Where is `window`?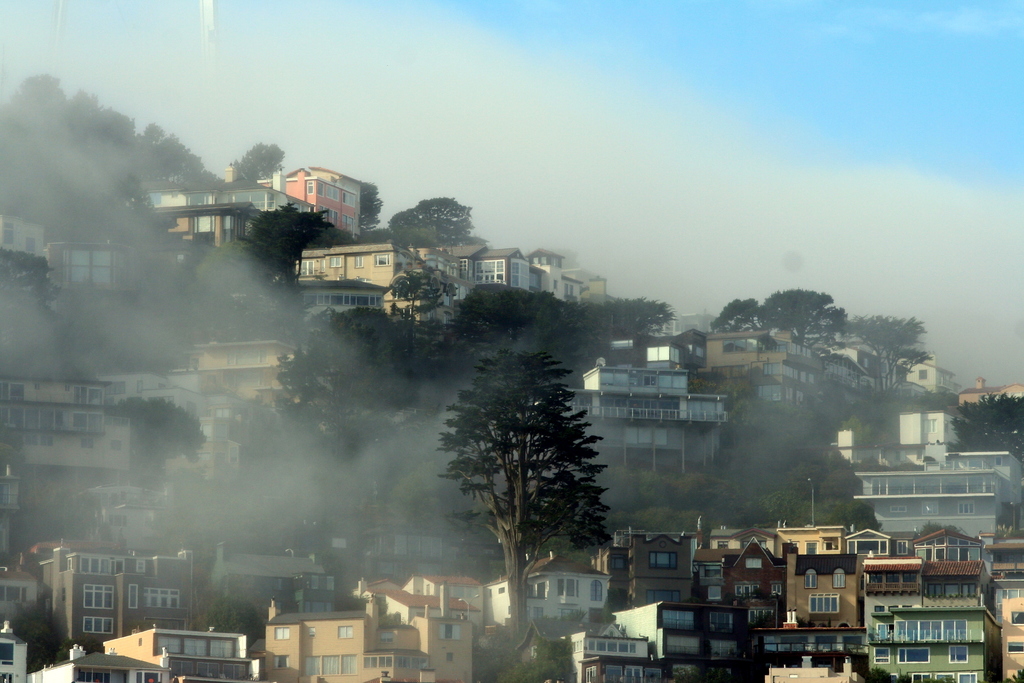
[x1=900, y1=643, x2=928, y2=657].
